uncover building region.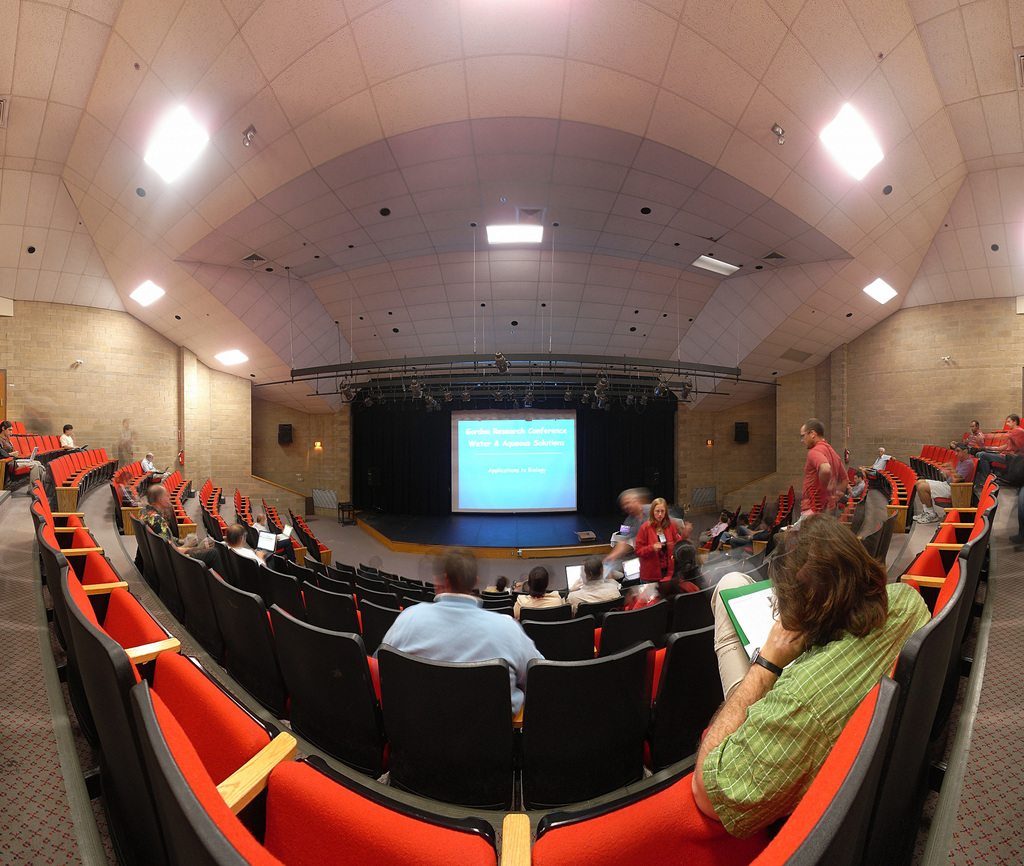
Uncovered: box=[0, 0, 1023, 865].
